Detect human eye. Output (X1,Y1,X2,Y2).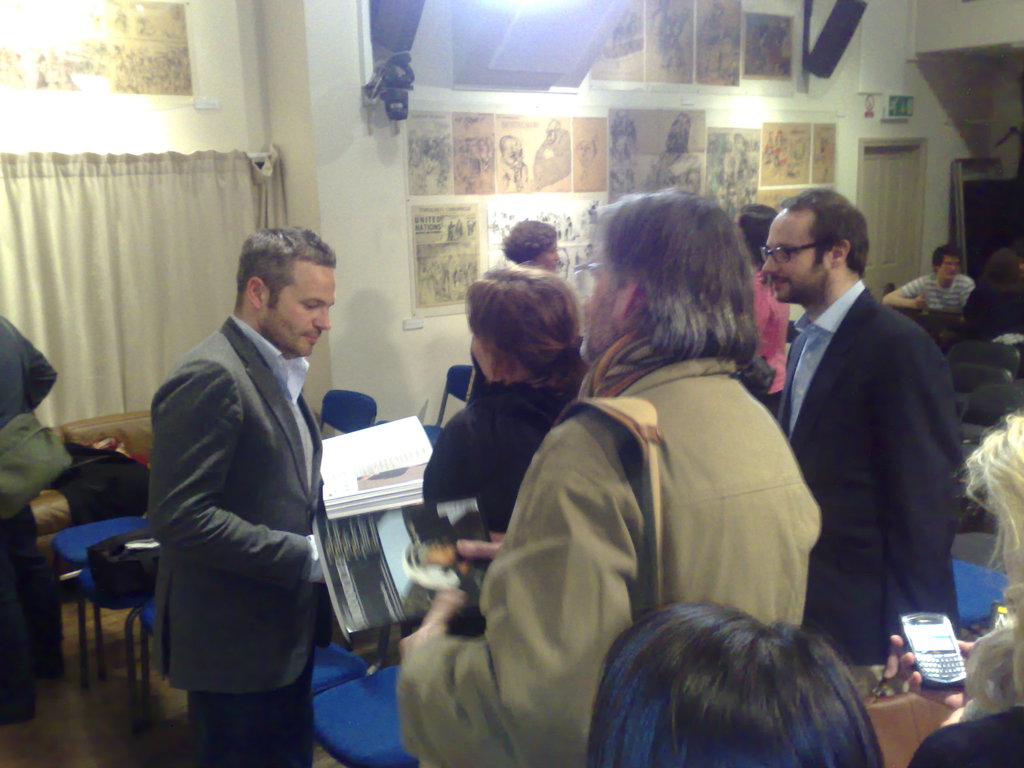
(301,301,319,312).
